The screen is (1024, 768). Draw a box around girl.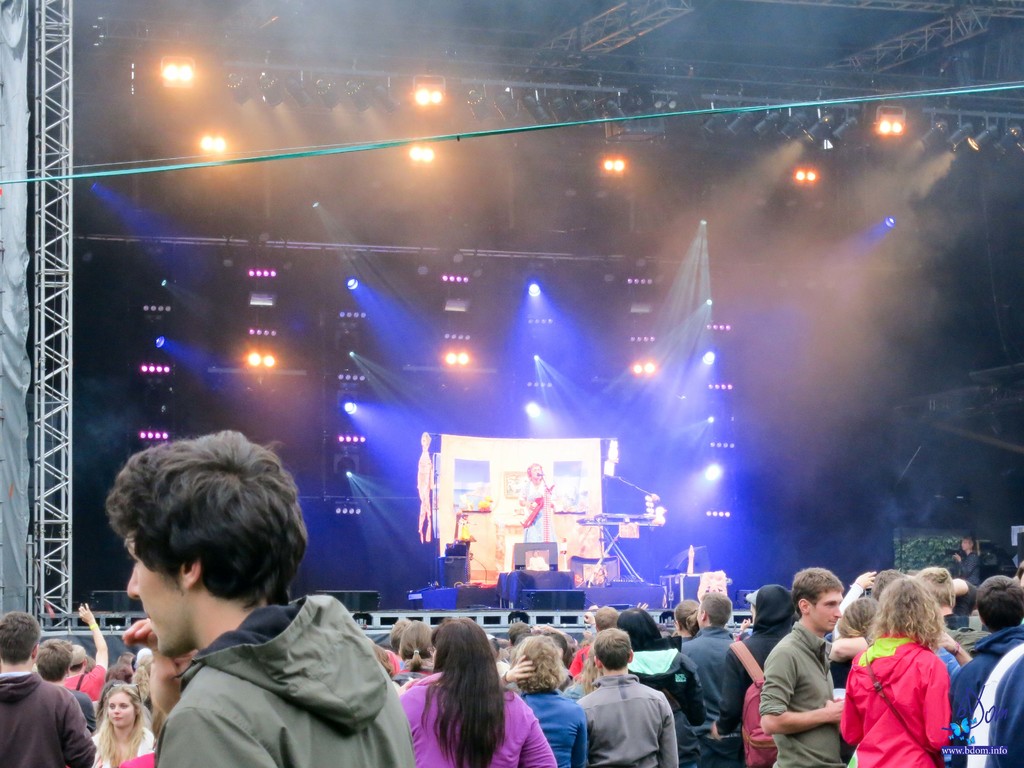
bbox=[403, 623, 561, 765].
